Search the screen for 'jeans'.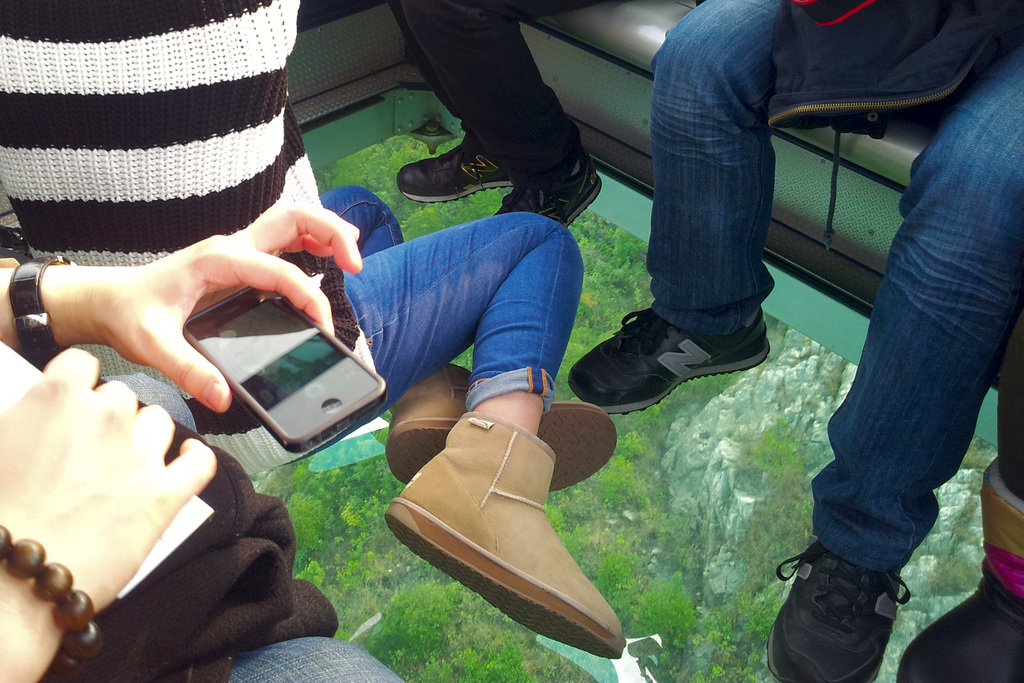
Found at bbox=(220, 634, 415, 682).
